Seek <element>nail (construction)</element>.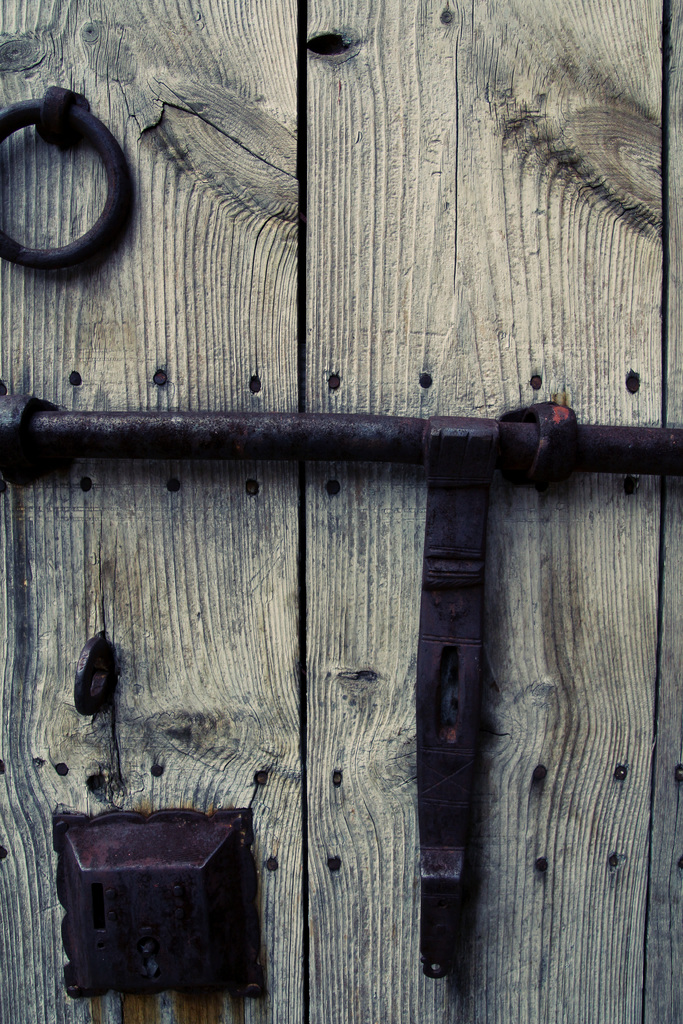
box=[614, 760, 630, 781].
